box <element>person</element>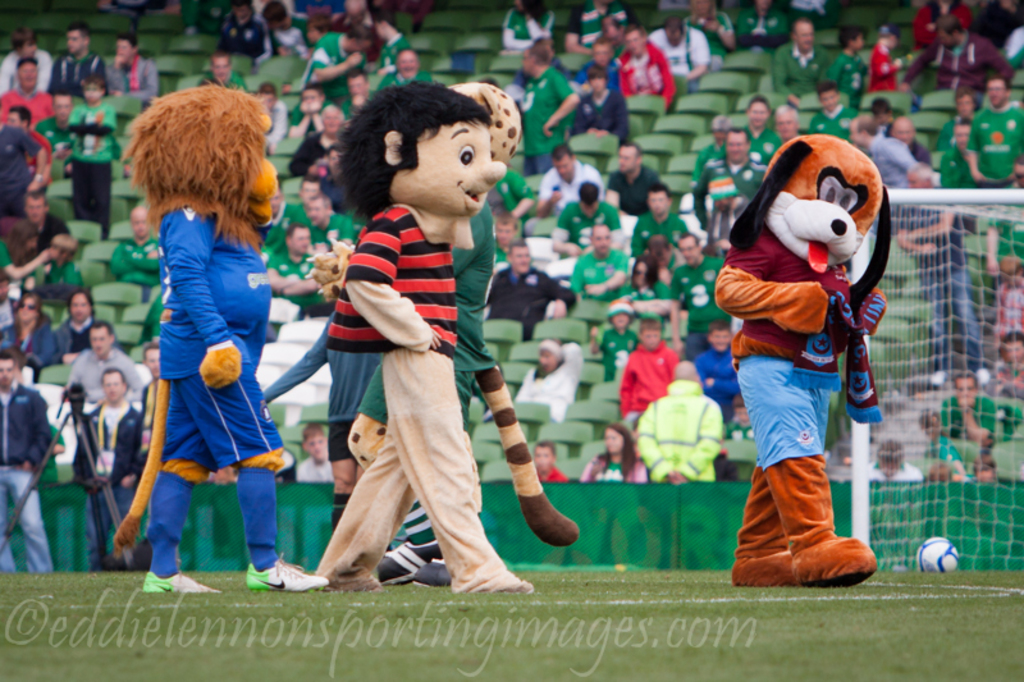
detection(104, 28, 159, 102)
